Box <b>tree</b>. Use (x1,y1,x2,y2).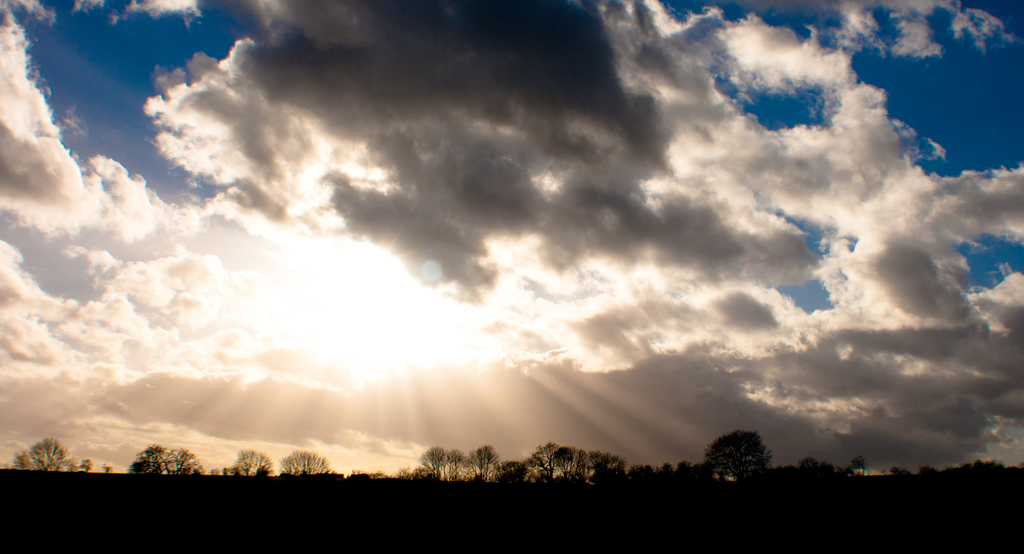
(918,462,937,474).
